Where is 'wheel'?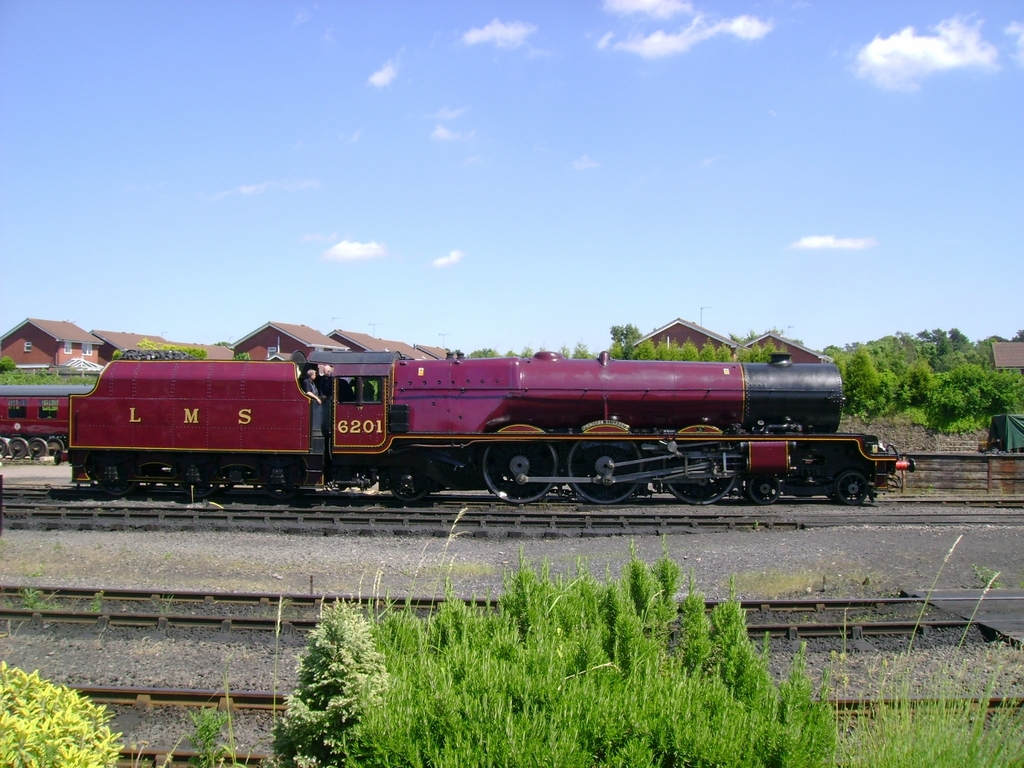
select_region(665, 451, 738, 503).
